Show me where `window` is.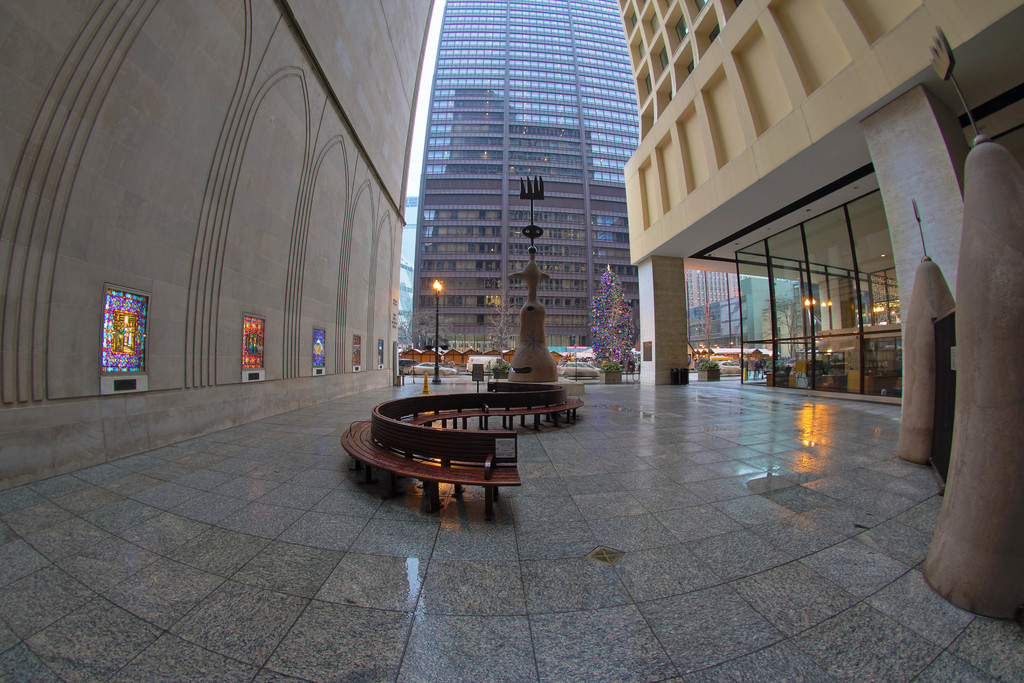
`window` is at left=621, top=2, right=637, bottom=37.
